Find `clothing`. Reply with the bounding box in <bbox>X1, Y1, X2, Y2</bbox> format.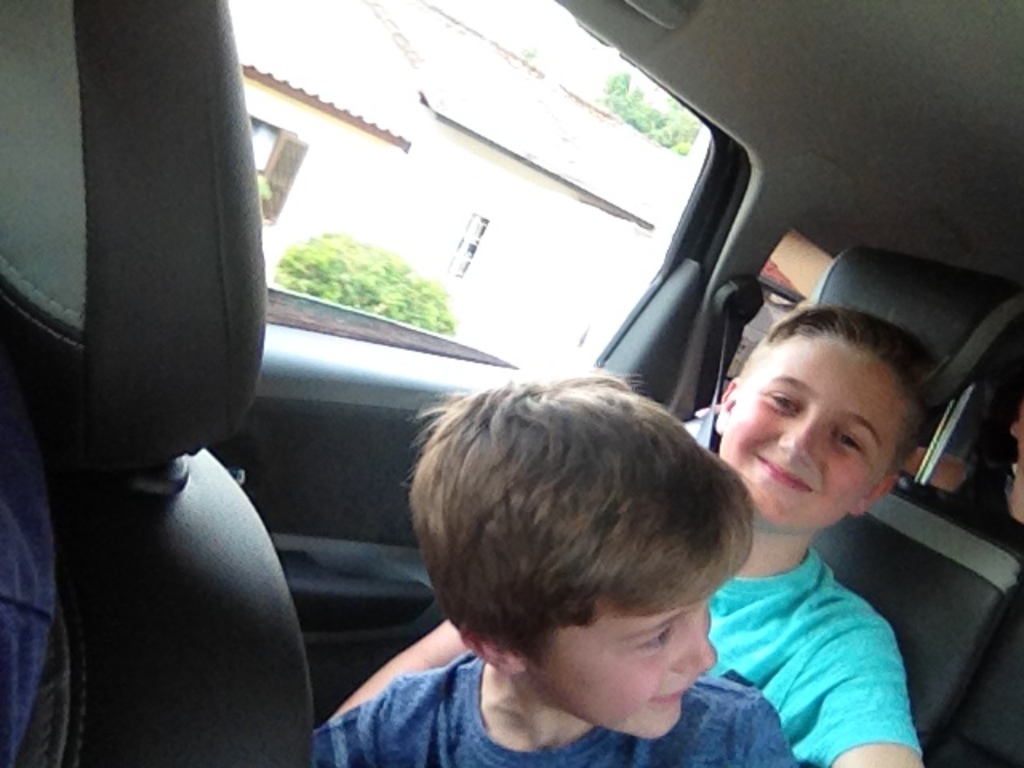
<bbox>730, 546, 925, 766</bbox>.
